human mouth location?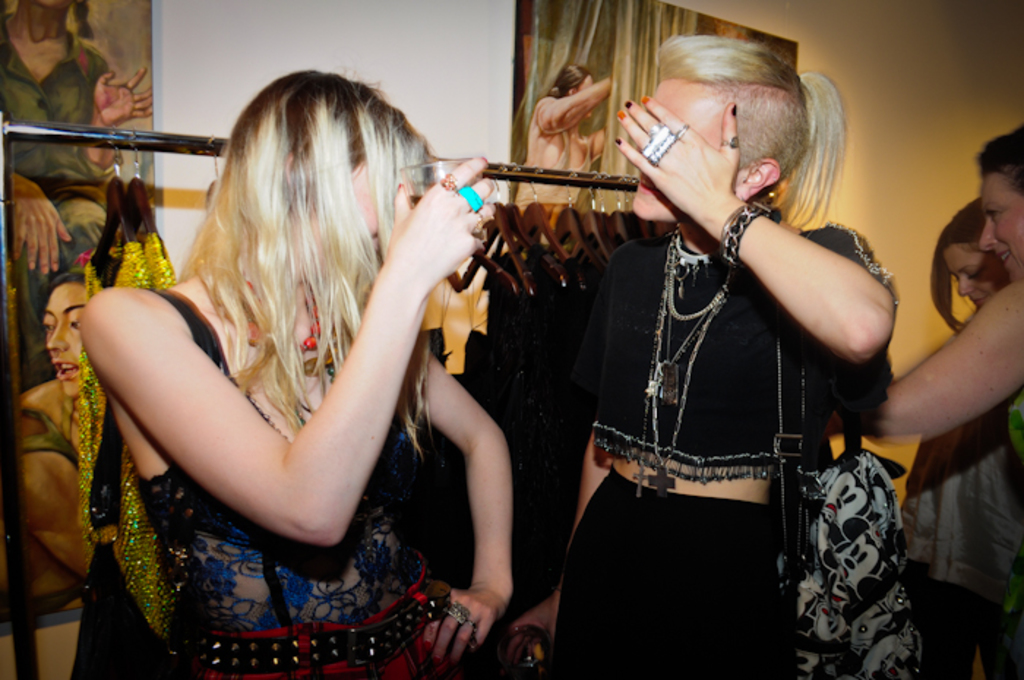
left=639, top=178, right=654, bottom=192
